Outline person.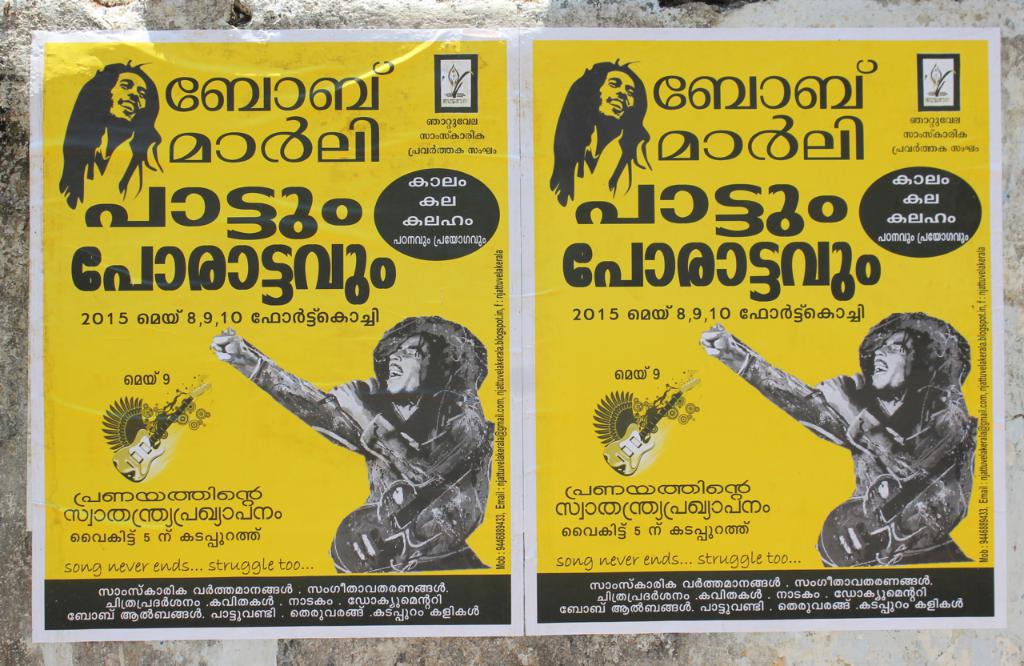
Outline: bbox(216, 309, 501, 587).
